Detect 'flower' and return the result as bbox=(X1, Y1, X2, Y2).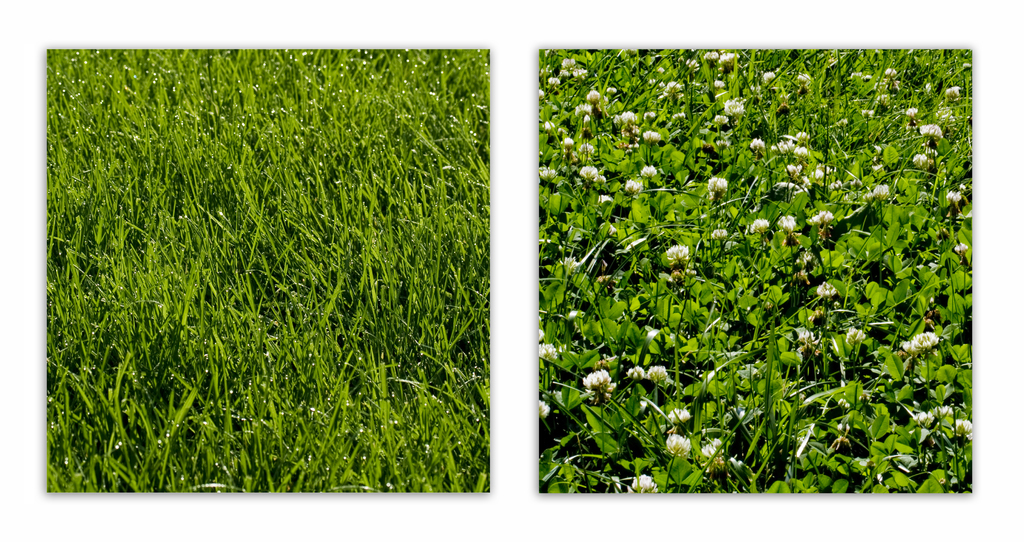
bbox=(934, 405, 953, 418).
